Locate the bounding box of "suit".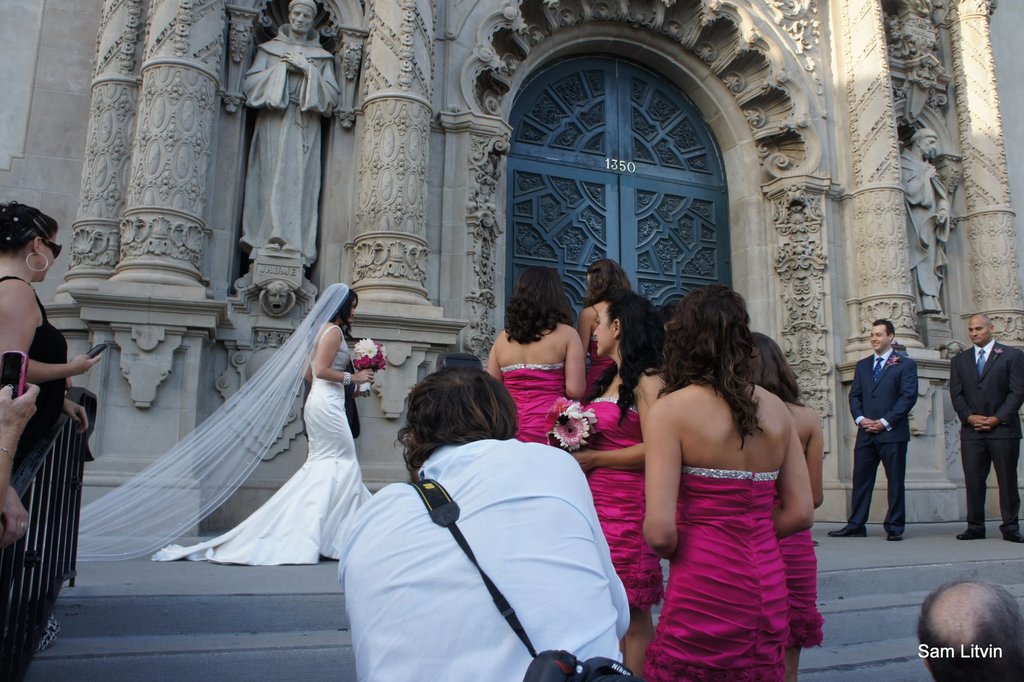
Bounding box: BBox(958, 305, 1018, 552).
